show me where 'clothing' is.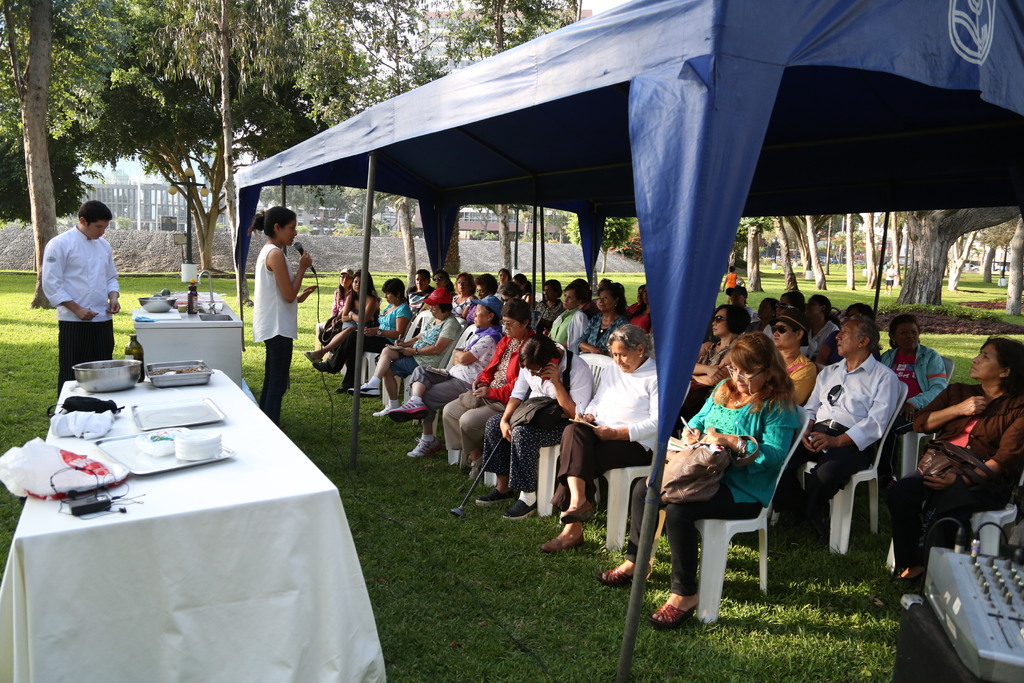
'clothing' is at <box>407,293,509,423</box>.
